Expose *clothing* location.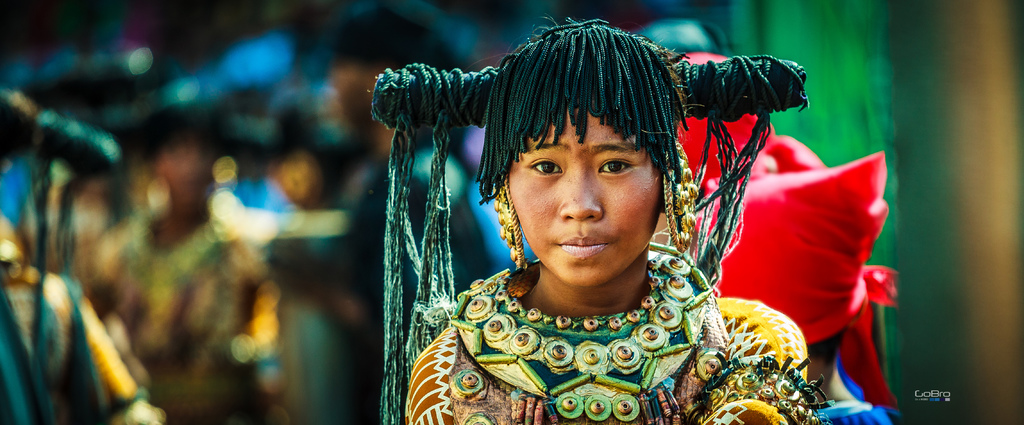
Exposed at bbox=[404, 262, 826, 424].
